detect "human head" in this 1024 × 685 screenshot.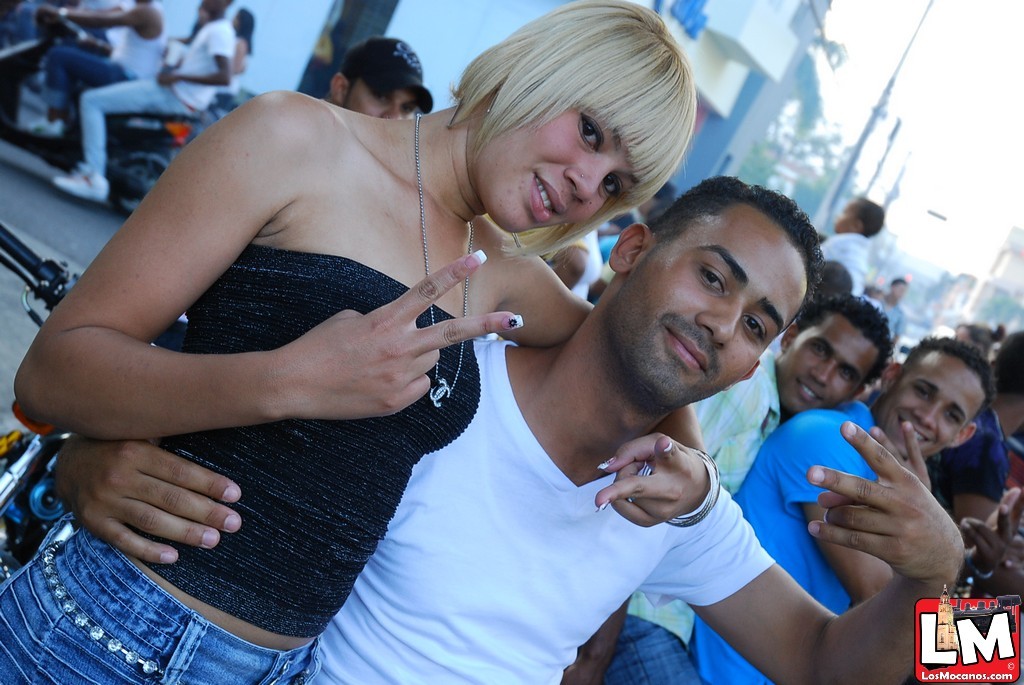
Detection: left=449, top=17, right=701, bottom=247.
